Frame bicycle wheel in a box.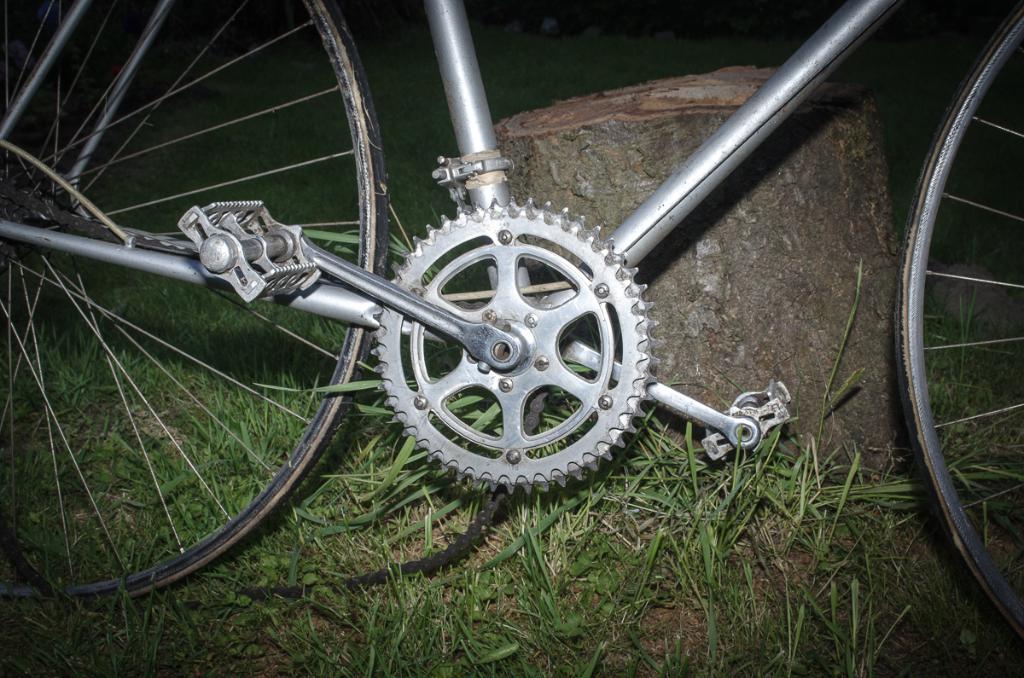
0, 0, 387, 616.
